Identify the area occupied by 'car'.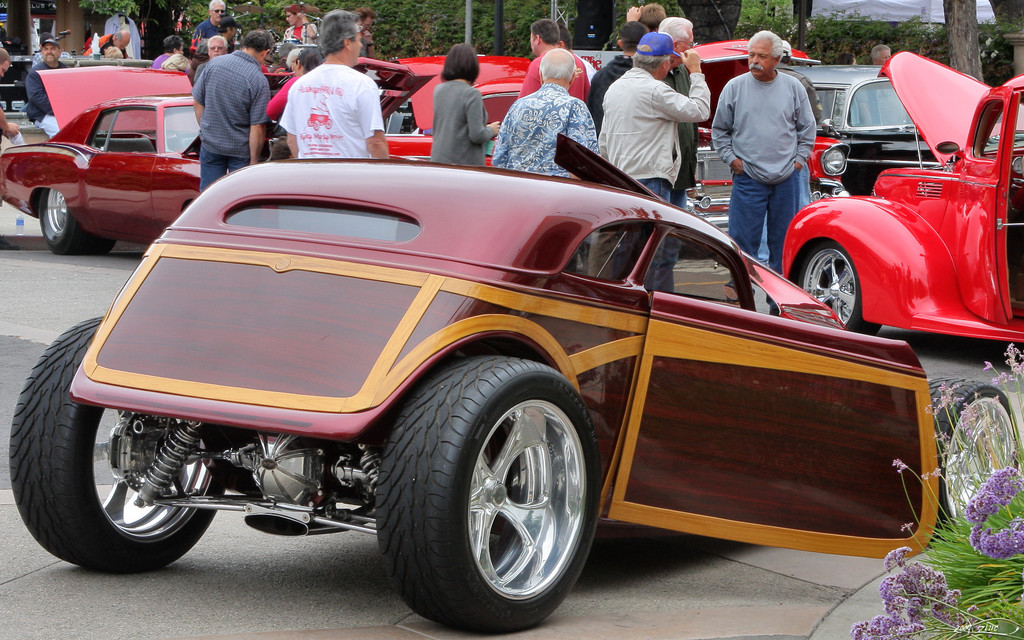
Area: {"x1": 783, "y1": 51, "x2": 1023, "y2": 350}.
